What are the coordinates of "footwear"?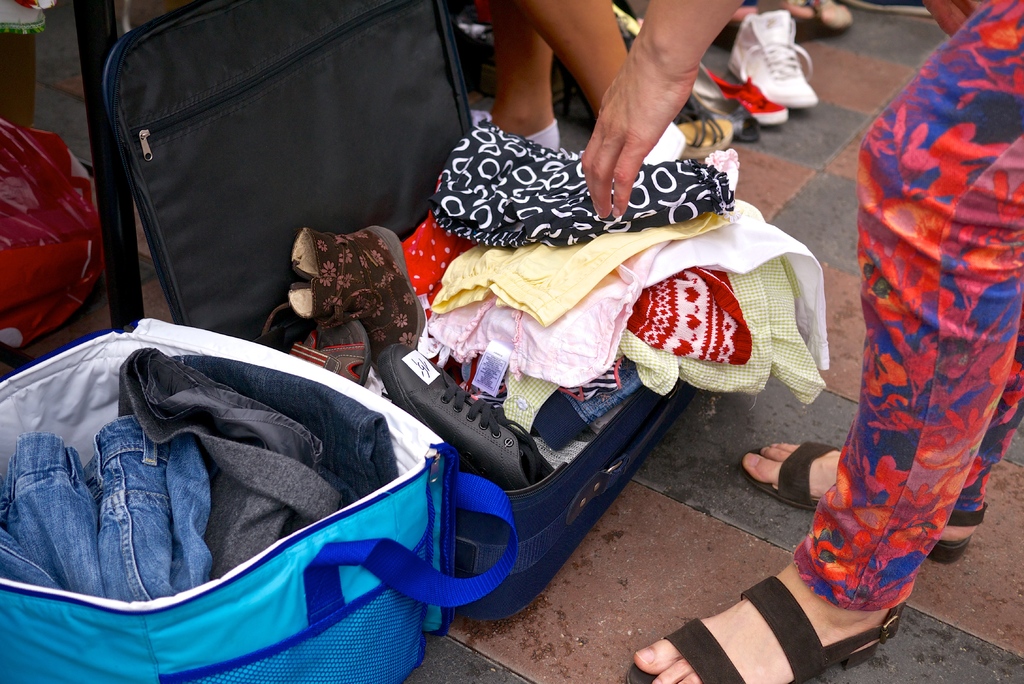
{"x1": 687, "y1": 67, "x2": 761, "y2": 141}.
